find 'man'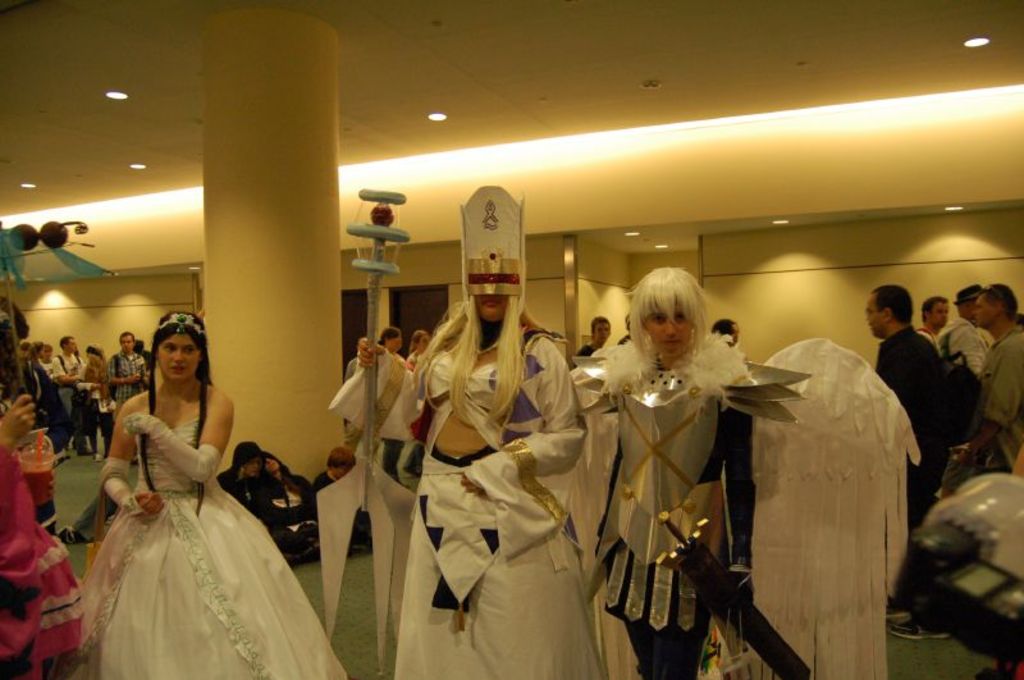
{"x1": 882, "y1": 278, "x2": 966, "y2": 638}
